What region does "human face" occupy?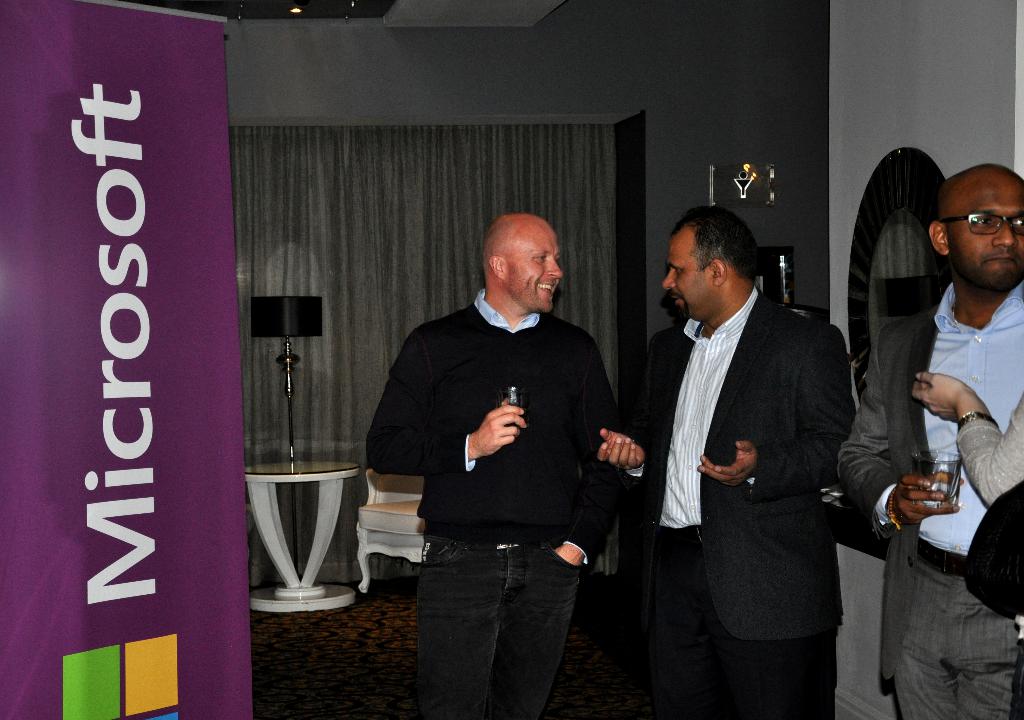
left=944, top=183, right=1023, bottom=287.
